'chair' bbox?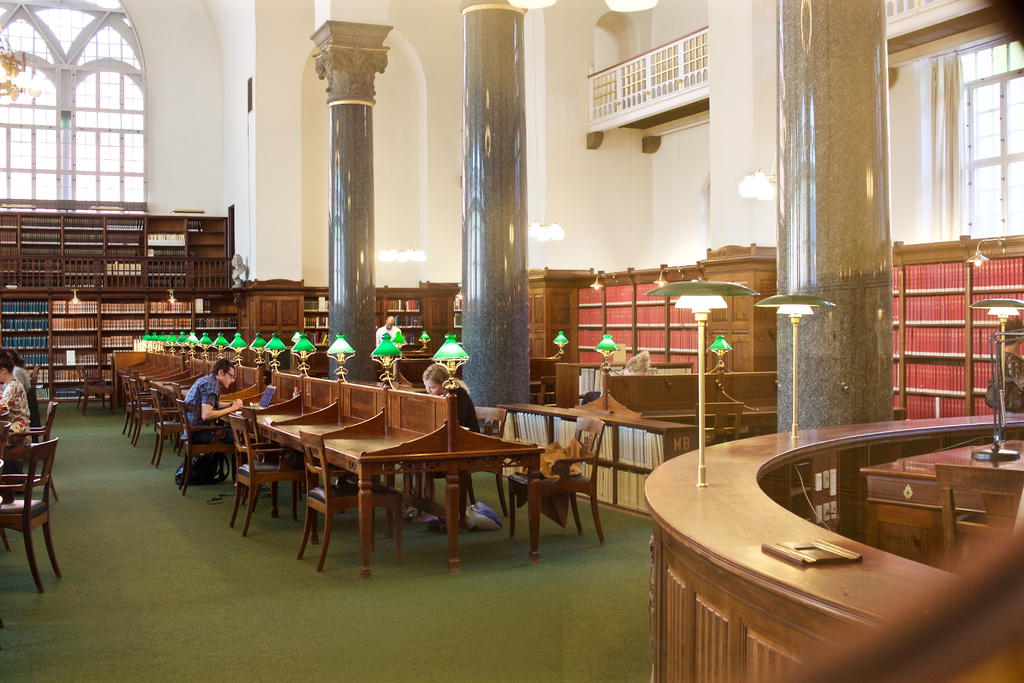
x1=130 y1=379 x2=173 y2=447
